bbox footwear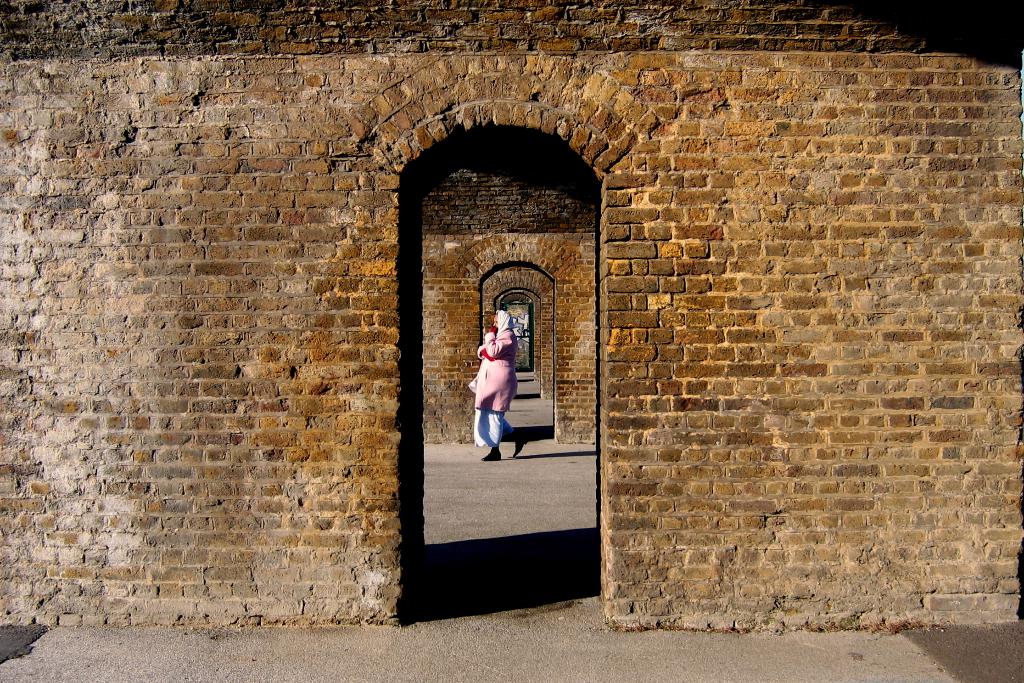
[left=480, top=448, right=502, bottom=463]
